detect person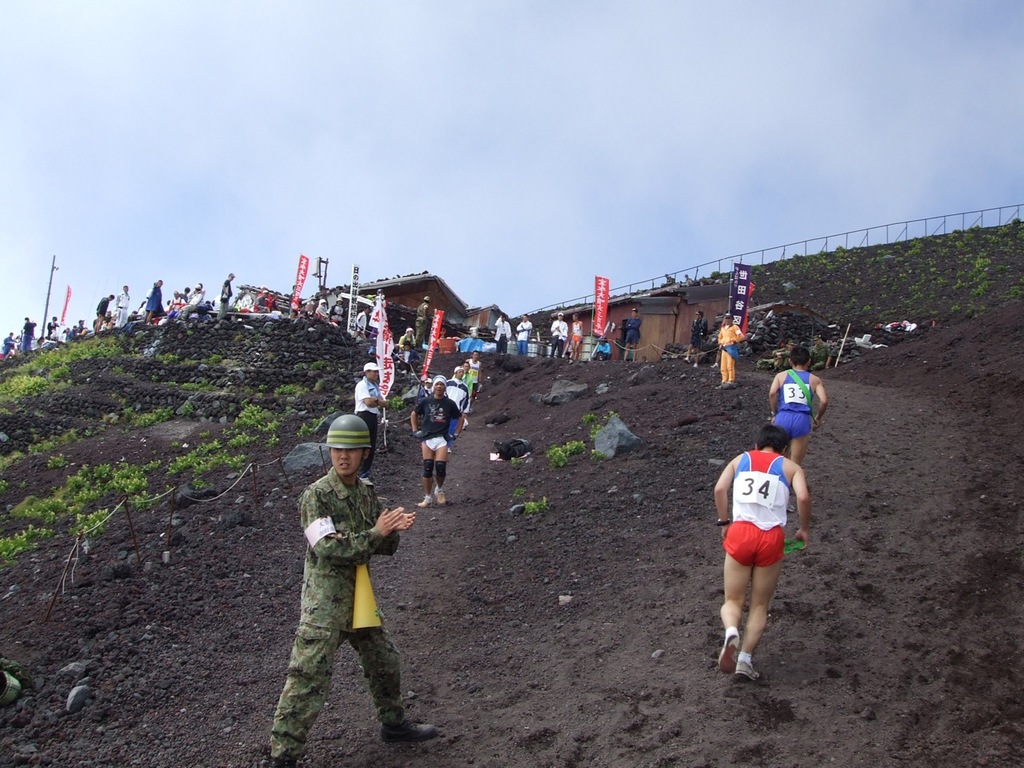
select_region(20, 319, 36, 351)
